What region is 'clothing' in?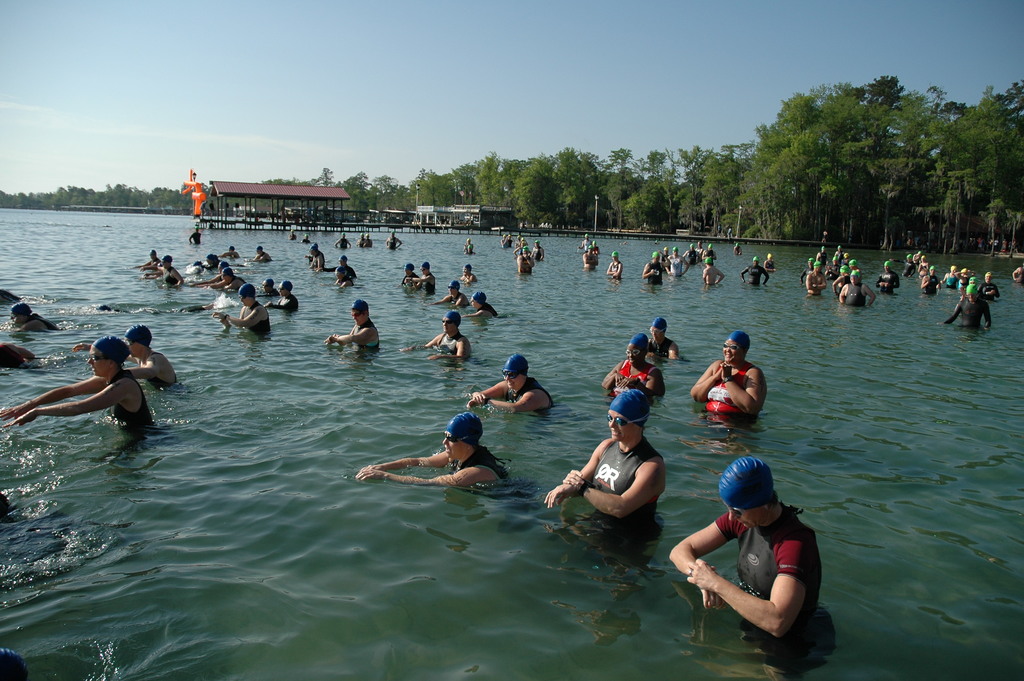
(434, 330, 455, 356).
